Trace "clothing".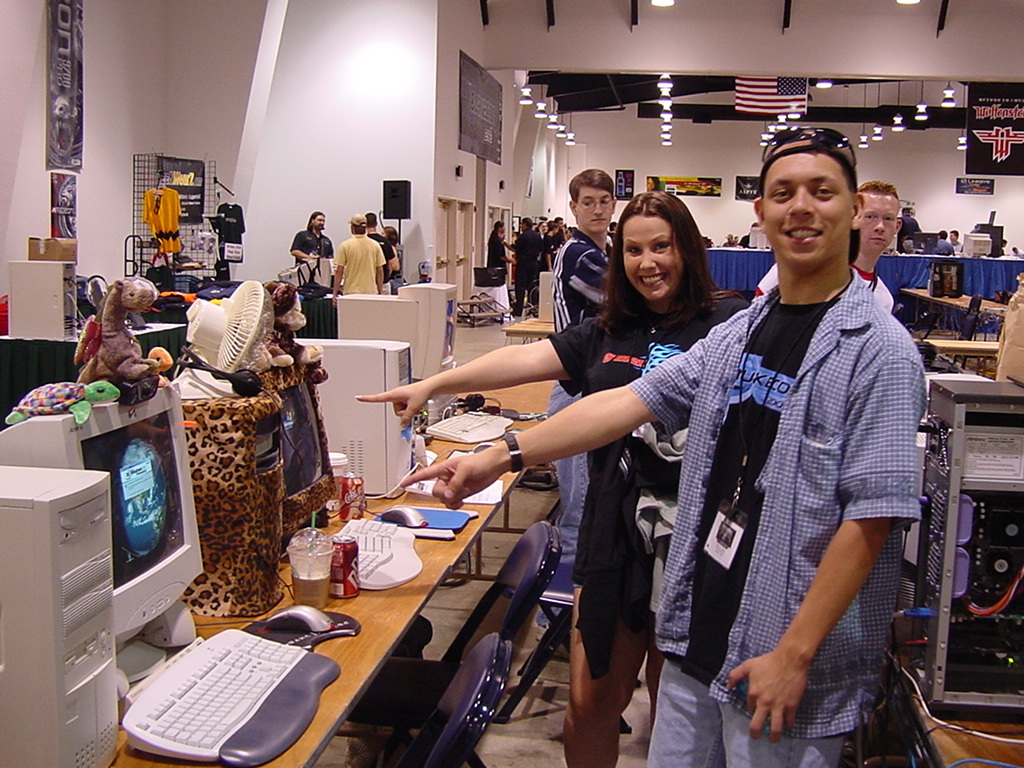
Traced to <box>367,233,392,284</box>.
